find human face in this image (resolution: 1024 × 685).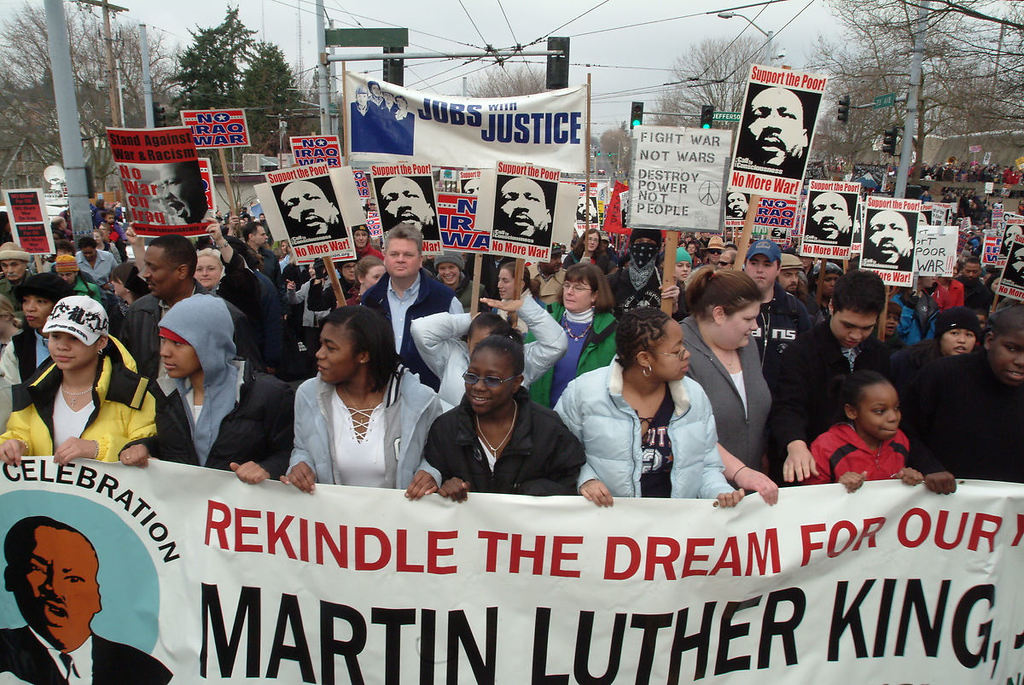
(835,307,877,347).
